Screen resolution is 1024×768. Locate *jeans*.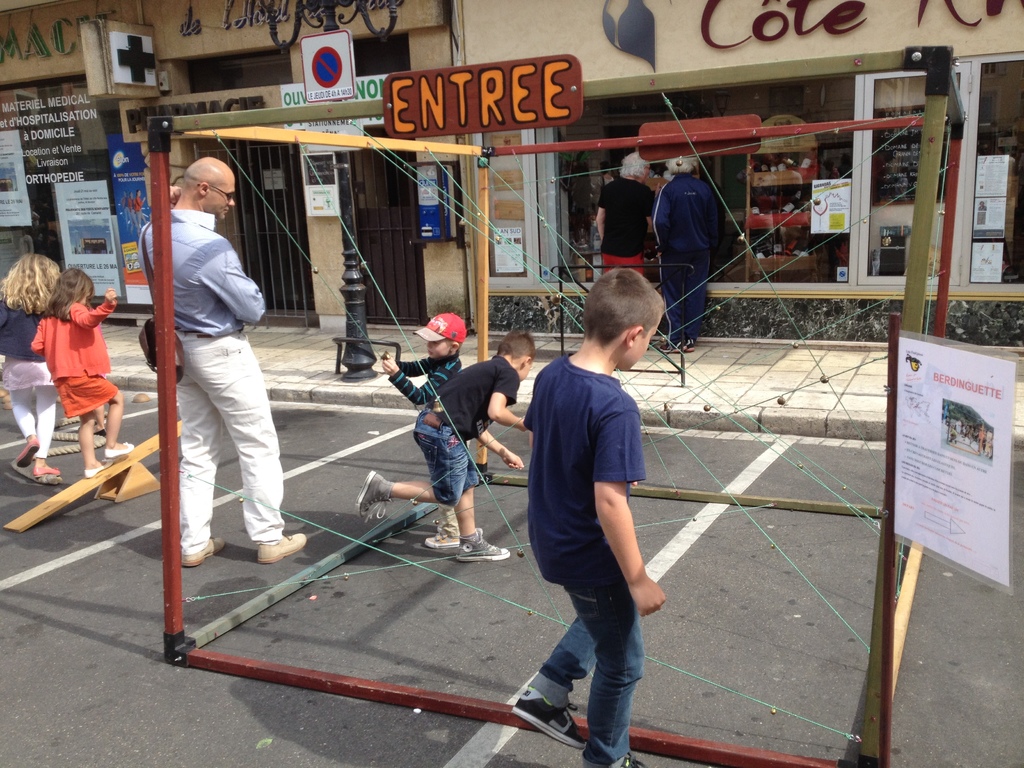
(left=533, top=571, right=656, bottom=754).
